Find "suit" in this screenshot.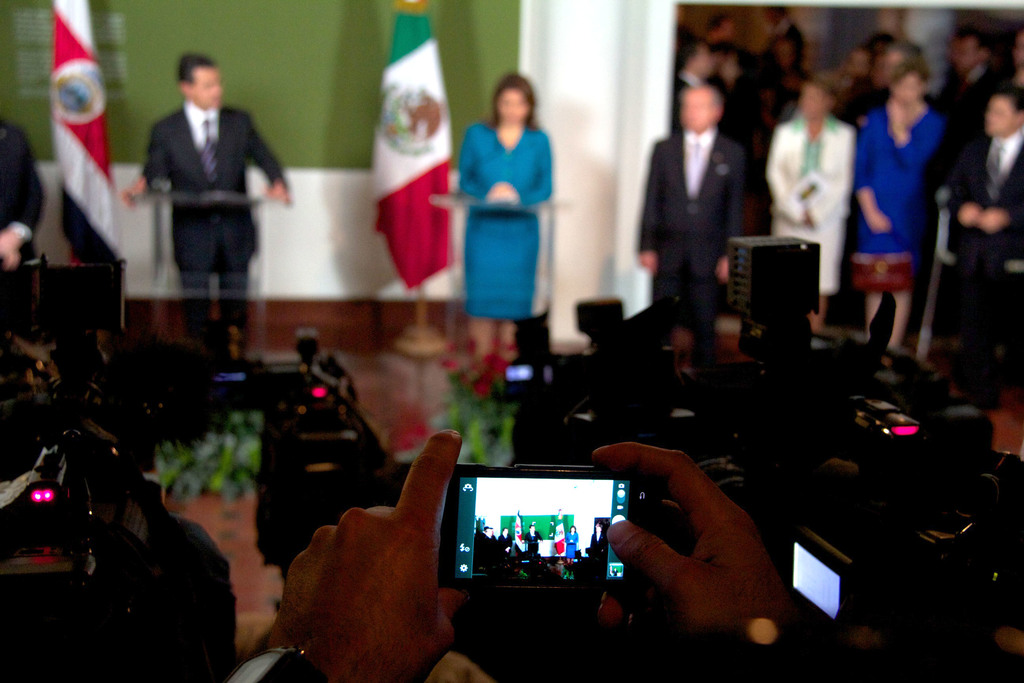
The bounding box for "suit" is box=[0, 111, 48, 277].
